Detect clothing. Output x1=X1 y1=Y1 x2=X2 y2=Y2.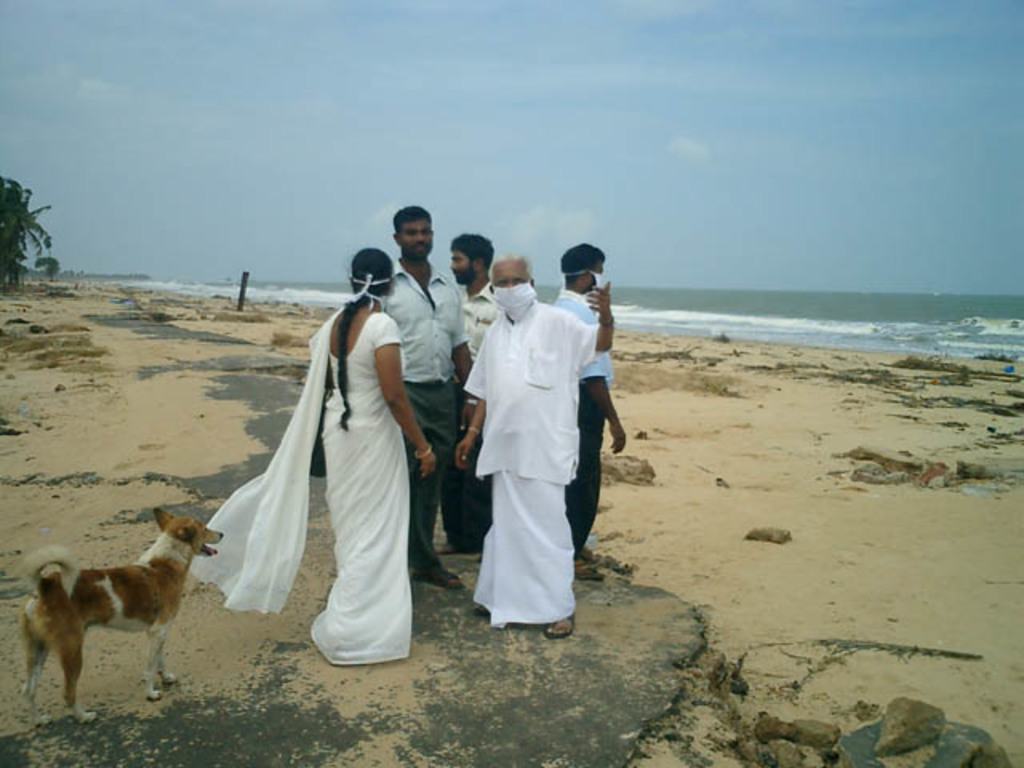
x1=454 y1=243 x2=610 y2=622.
